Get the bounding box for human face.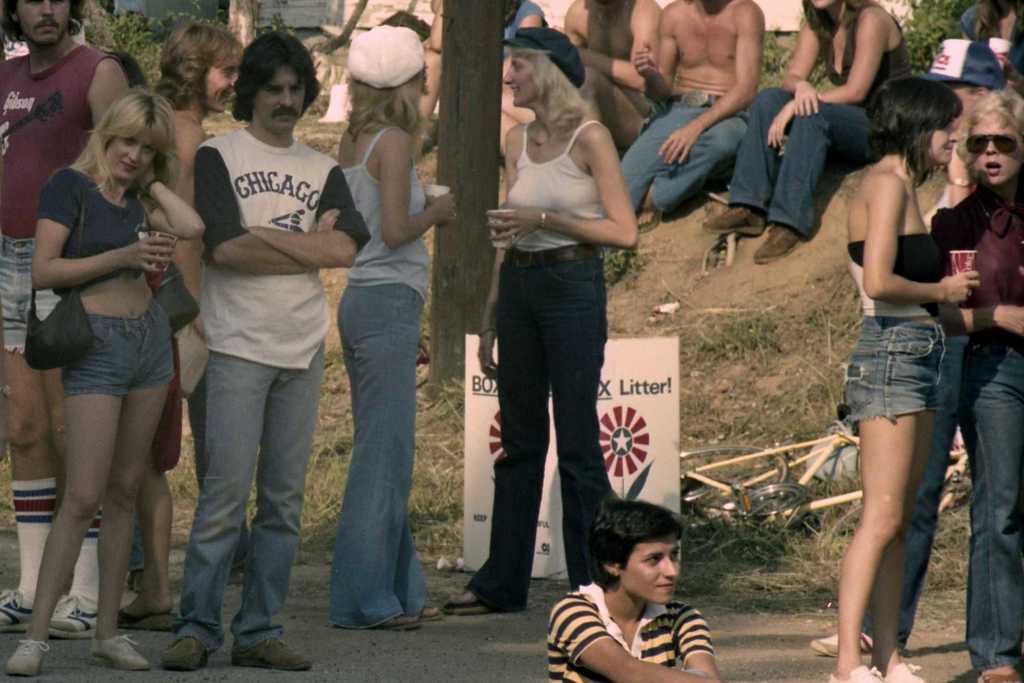
{"left": 931, "top": 114, "right": 960, "bottom": 166}.
